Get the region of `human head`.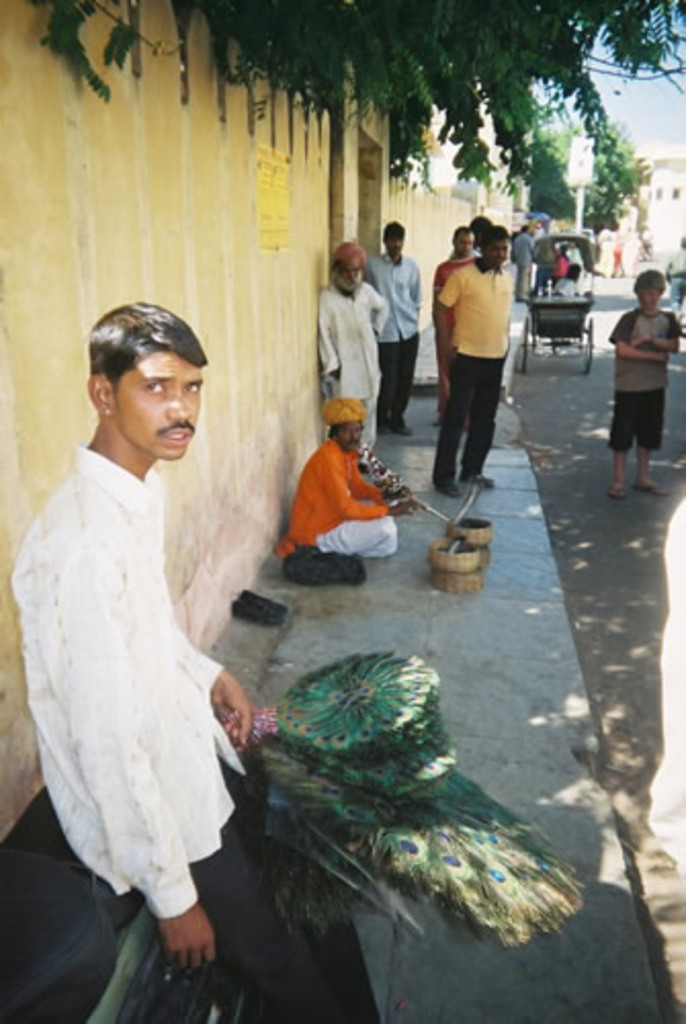
[x1=451, y1=225, x2=475, y2=256].
